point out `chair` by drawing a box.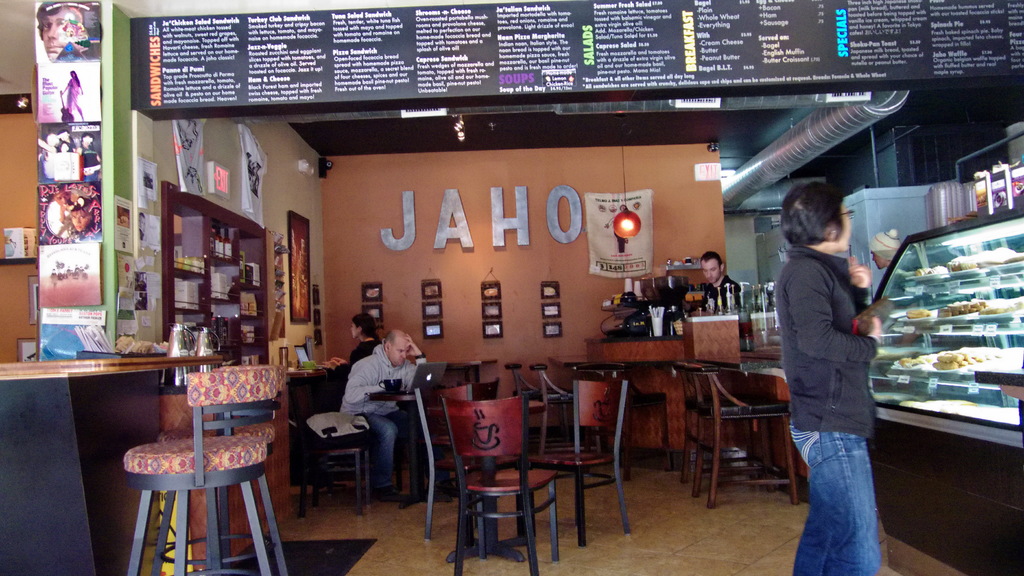
(680, 361, 803, 507).
